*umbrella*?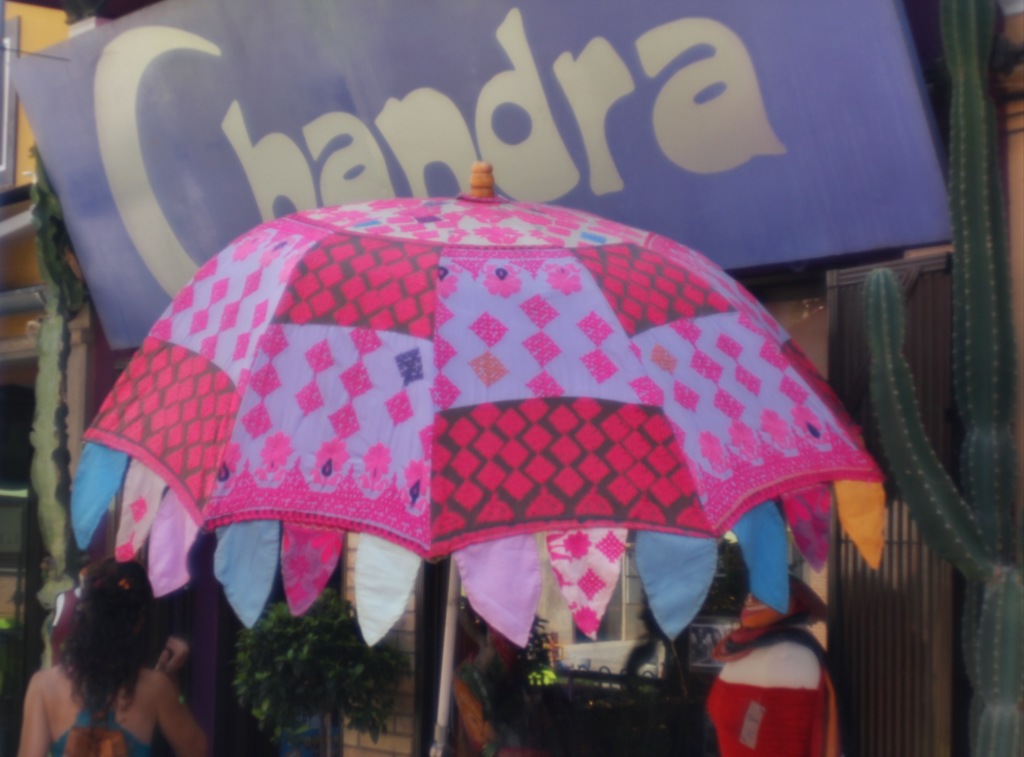
(left=46, top=208, right=899, bottom=756)
